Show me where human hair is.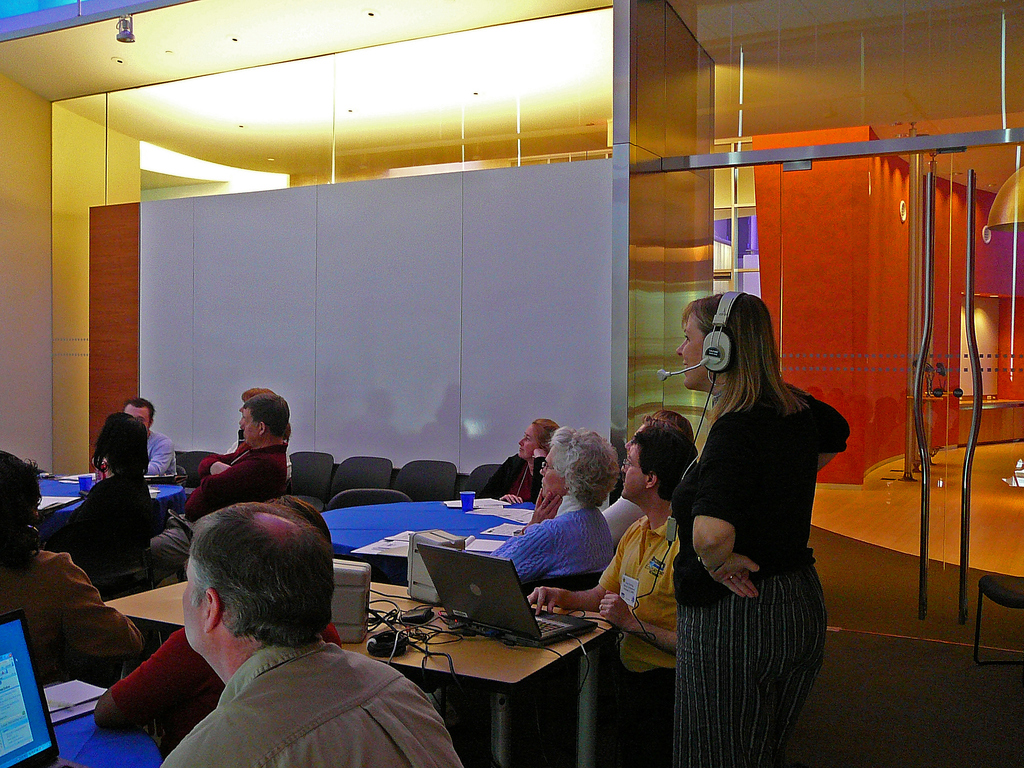
human hair is at [181, 490, 339, 648].
